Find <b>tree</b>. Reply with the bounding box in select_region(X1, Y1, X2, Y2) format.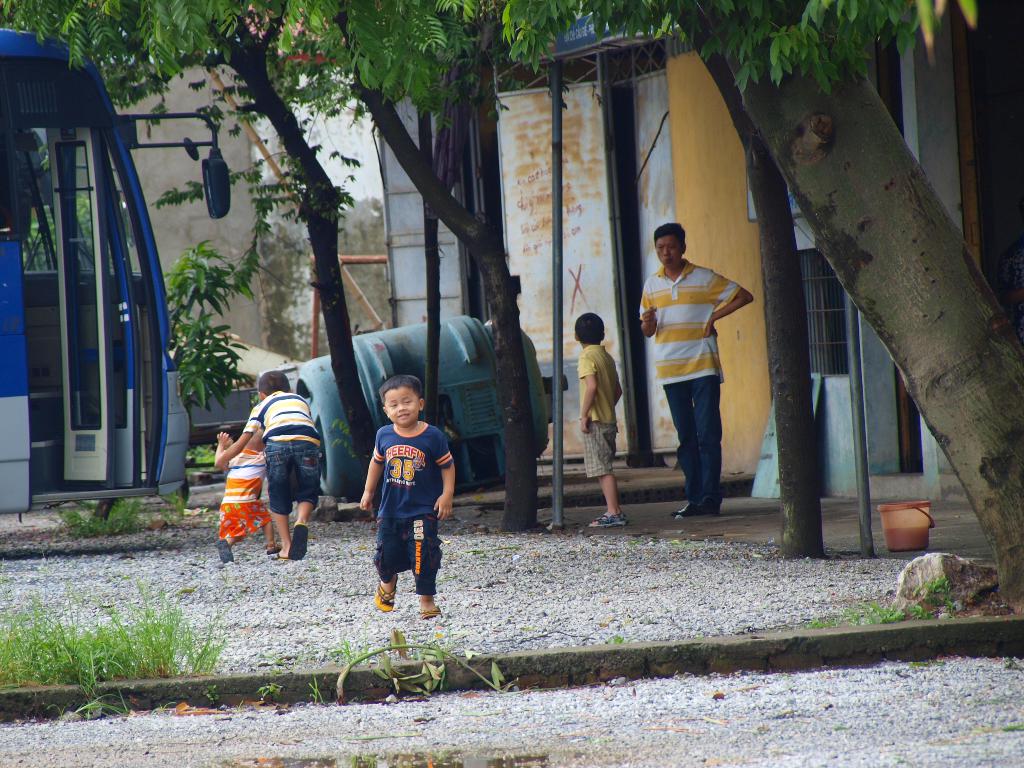
select_region(721, 35, 1004, 566).
